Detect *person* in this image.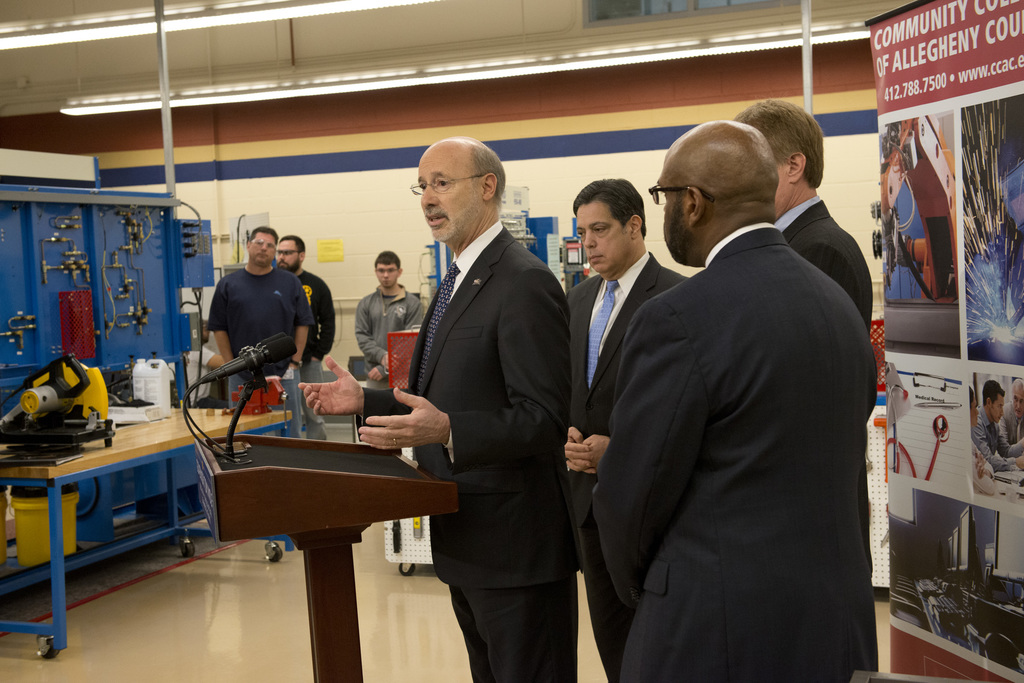
Detection: [968, 389, 1004, 500].
